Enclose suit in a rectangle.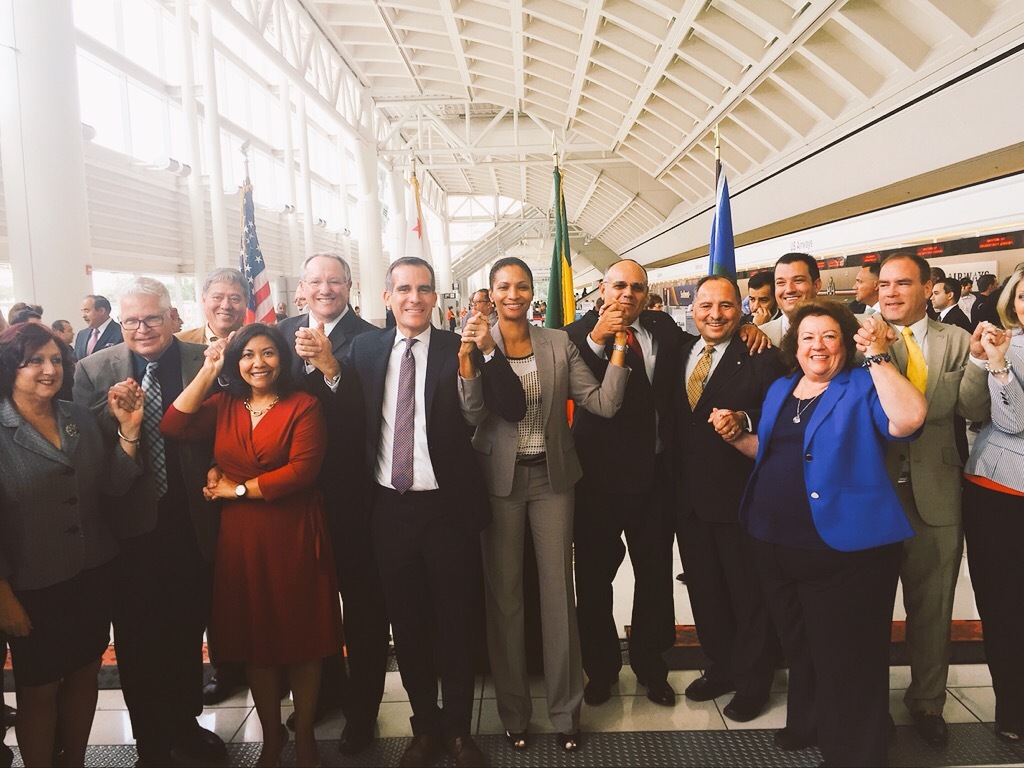
x1=730 y1=362 x2=928 y2=748.
